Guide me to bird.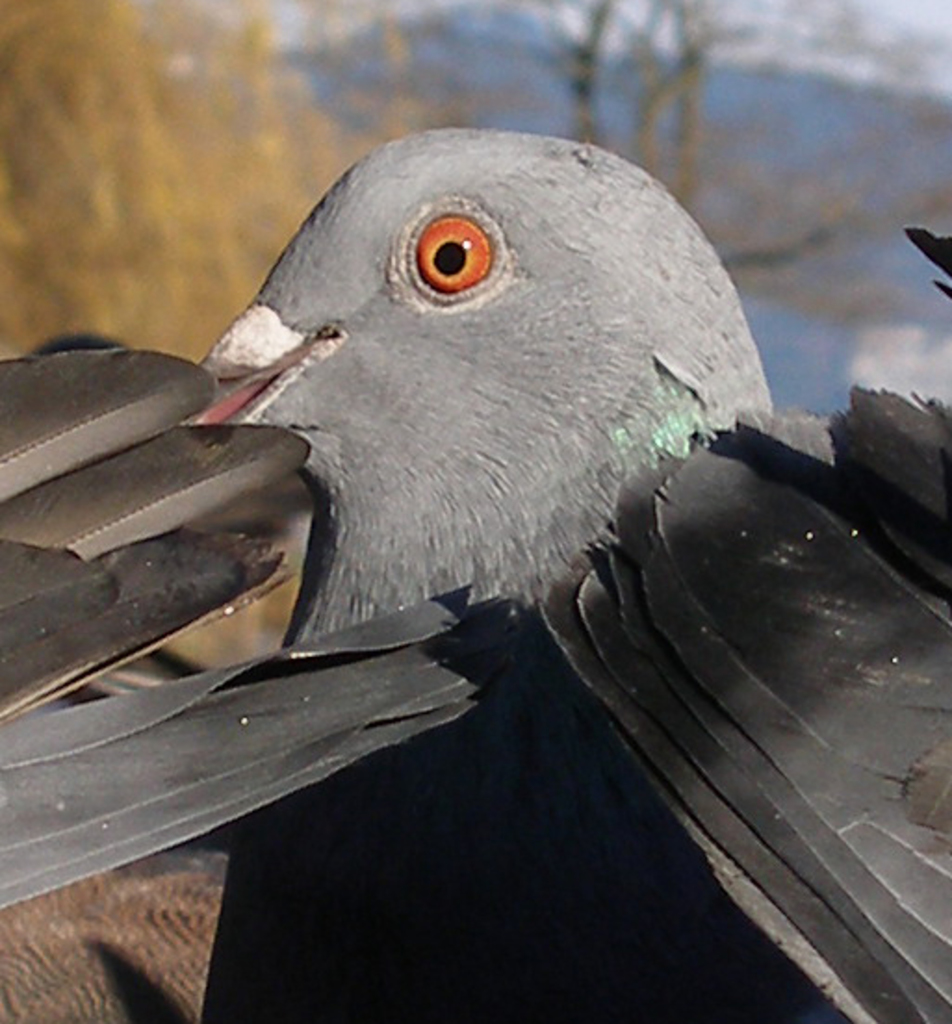
Guidance: Rect(0, 345, 482, 922).
